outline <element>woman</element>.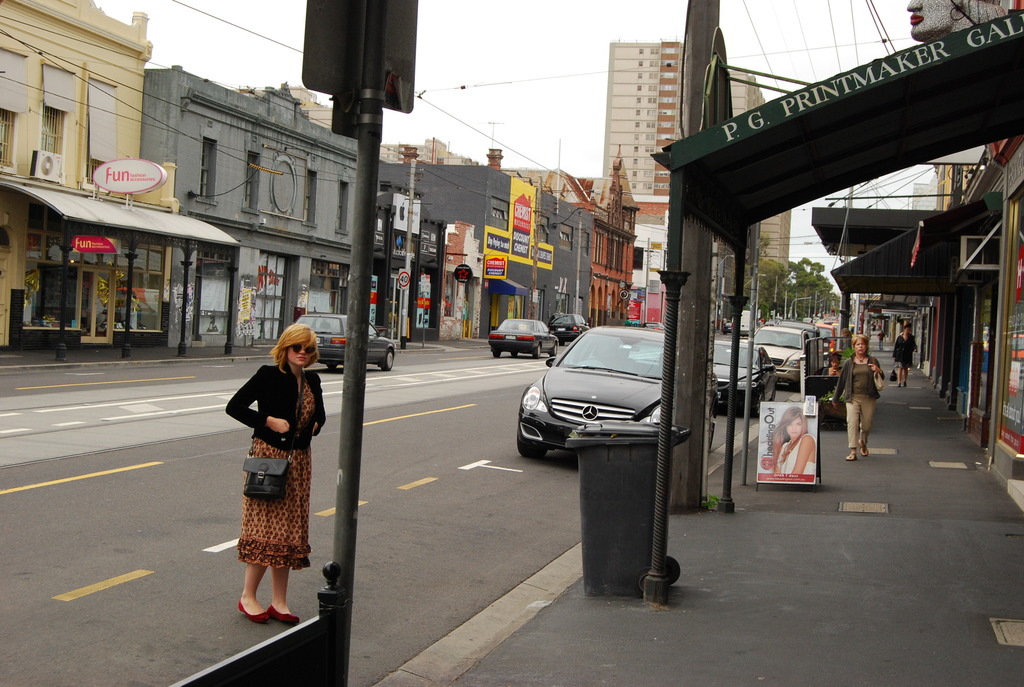
Outline: [224, 322, 326, 626].
